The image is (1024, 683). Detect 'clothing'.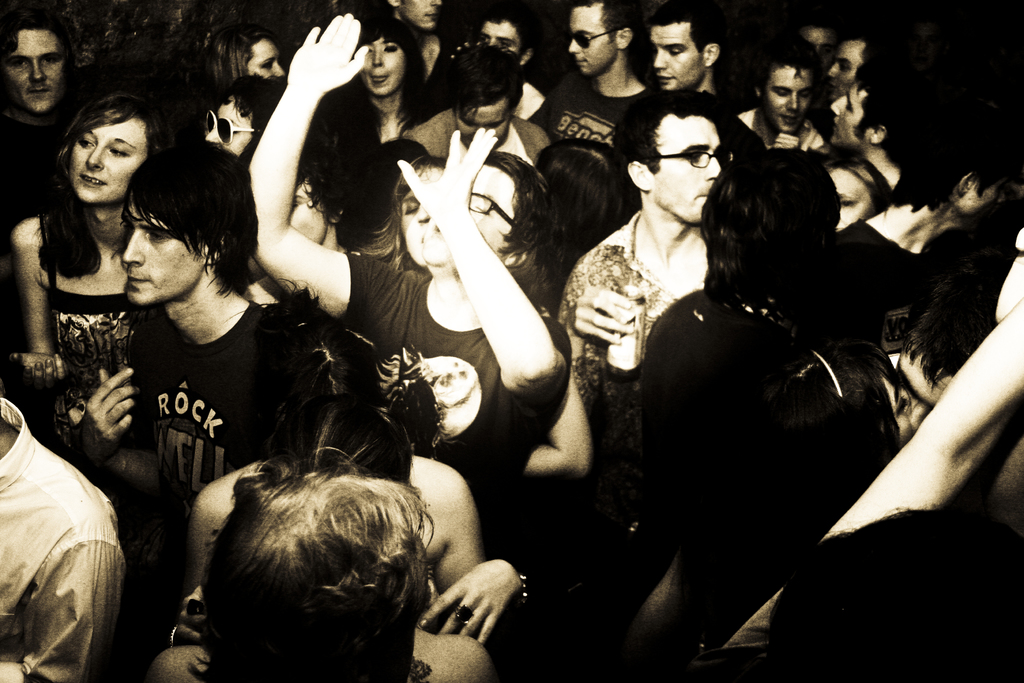
Detection: locate(729, 113, 760, 145).
